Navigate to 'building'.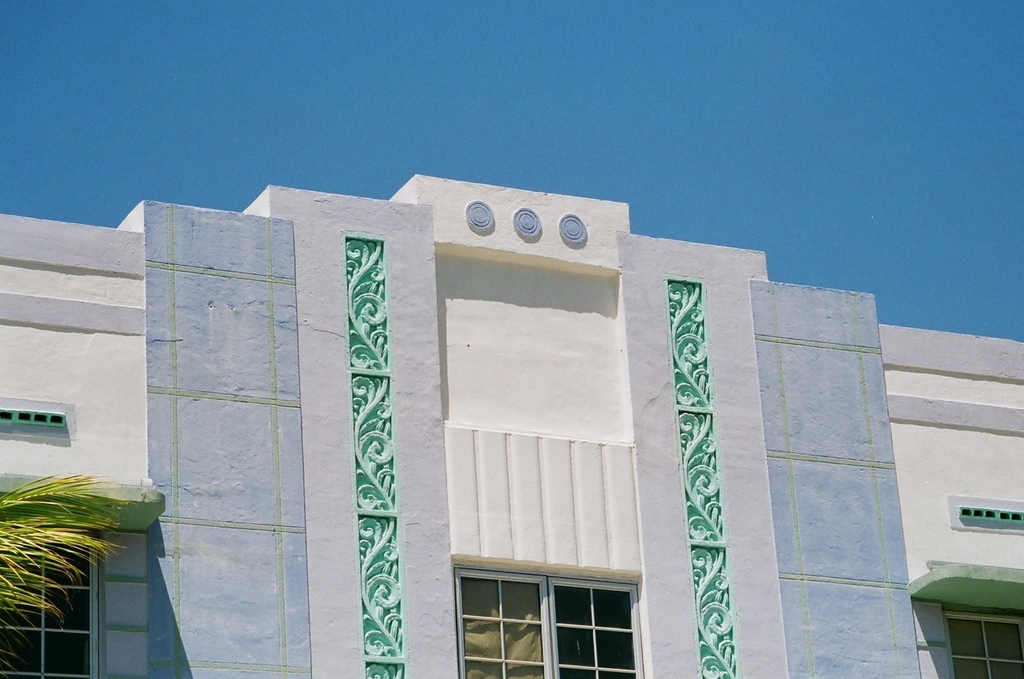
Navigation target: [0, 168, 1023, 678].
